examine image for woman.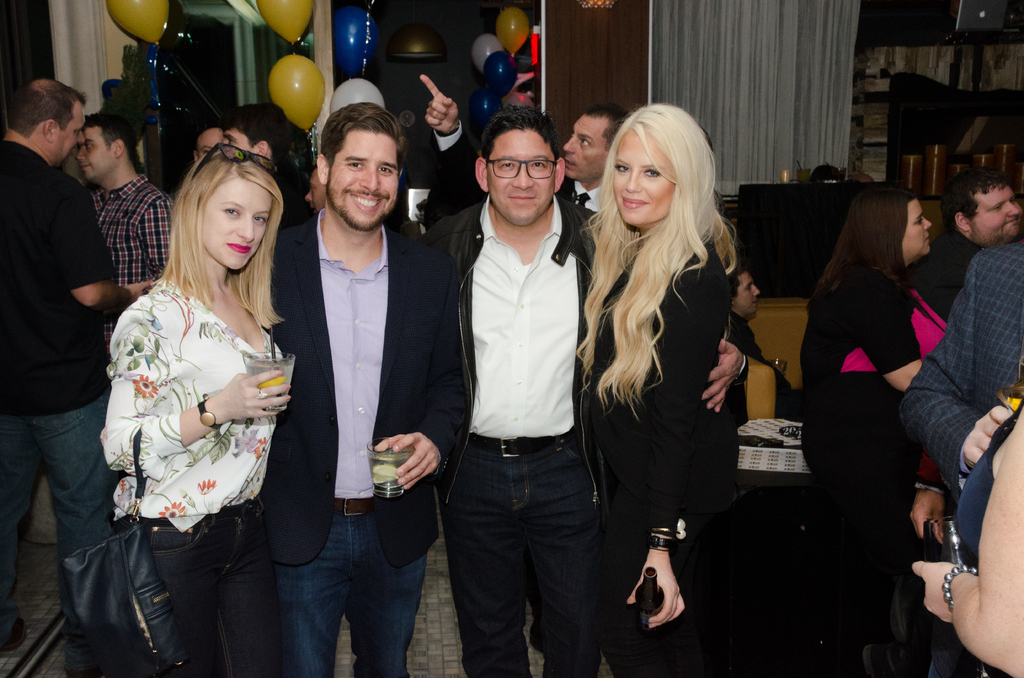
Examination result: 579 99 741 675.
